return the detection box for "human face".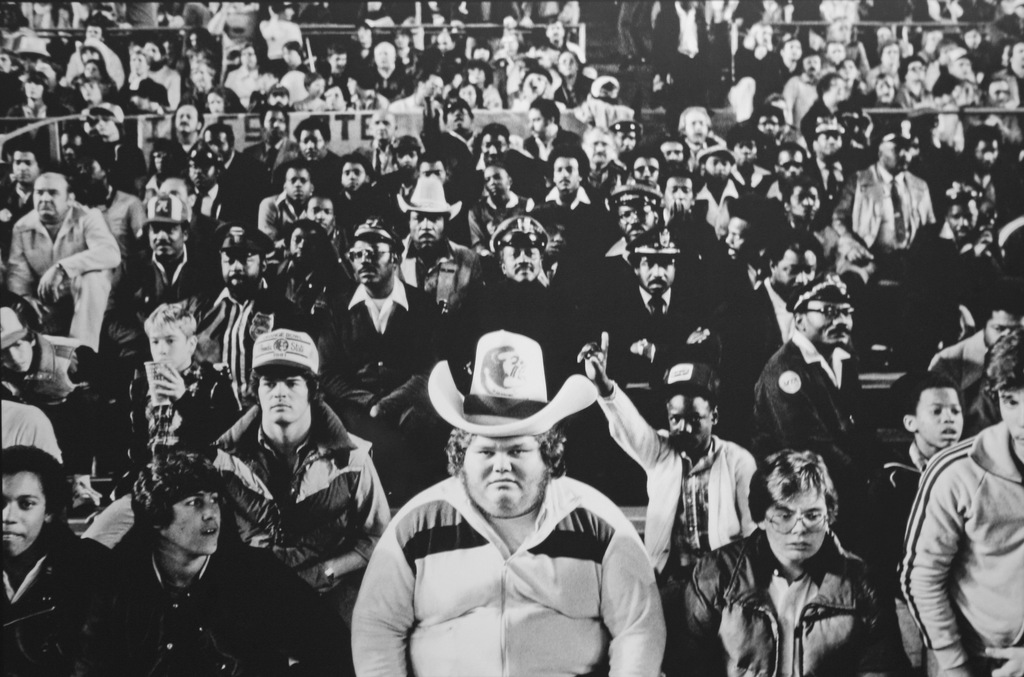
283/171/315/199.
